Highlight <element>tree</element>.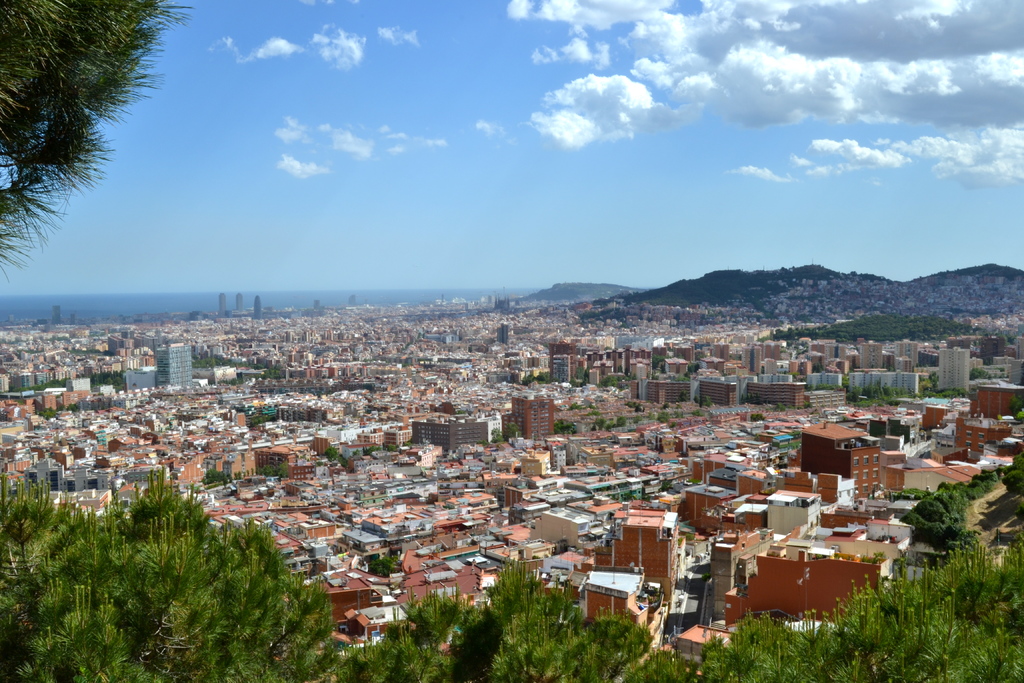
Highlighted region: select_region(637, 404, 639, 408).
